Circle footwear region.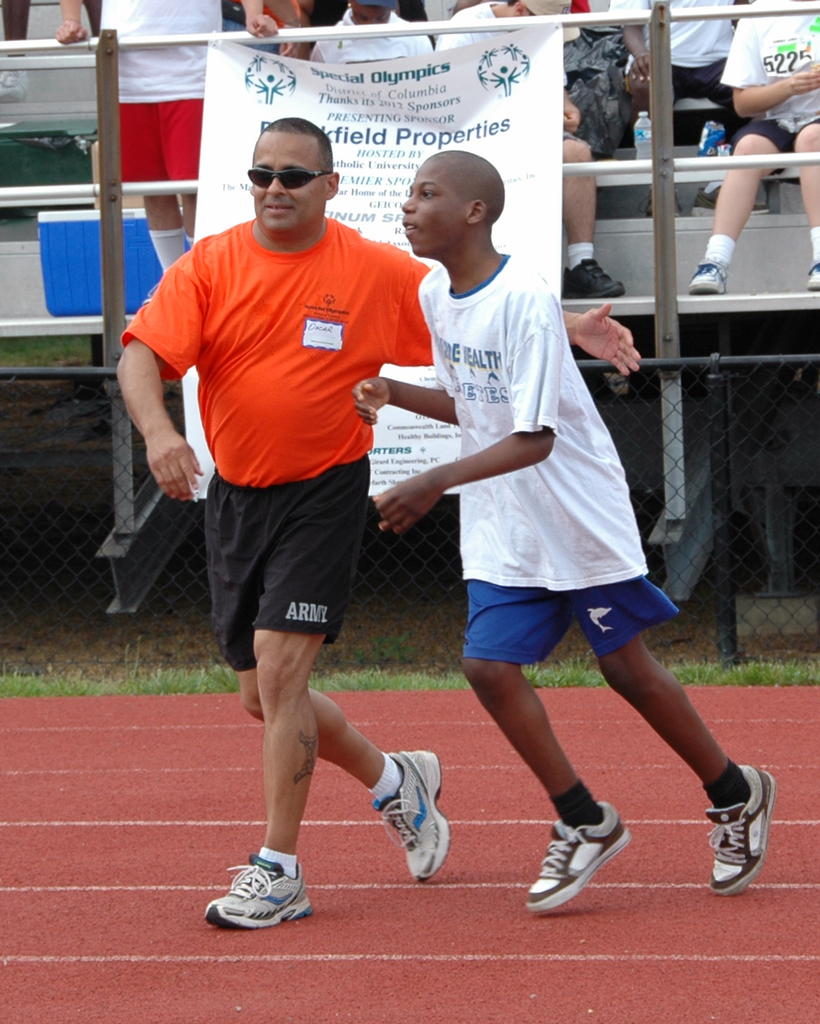
Region: {"x1": 0, "y1": 59, "x2": 30, "y2": 102}.
